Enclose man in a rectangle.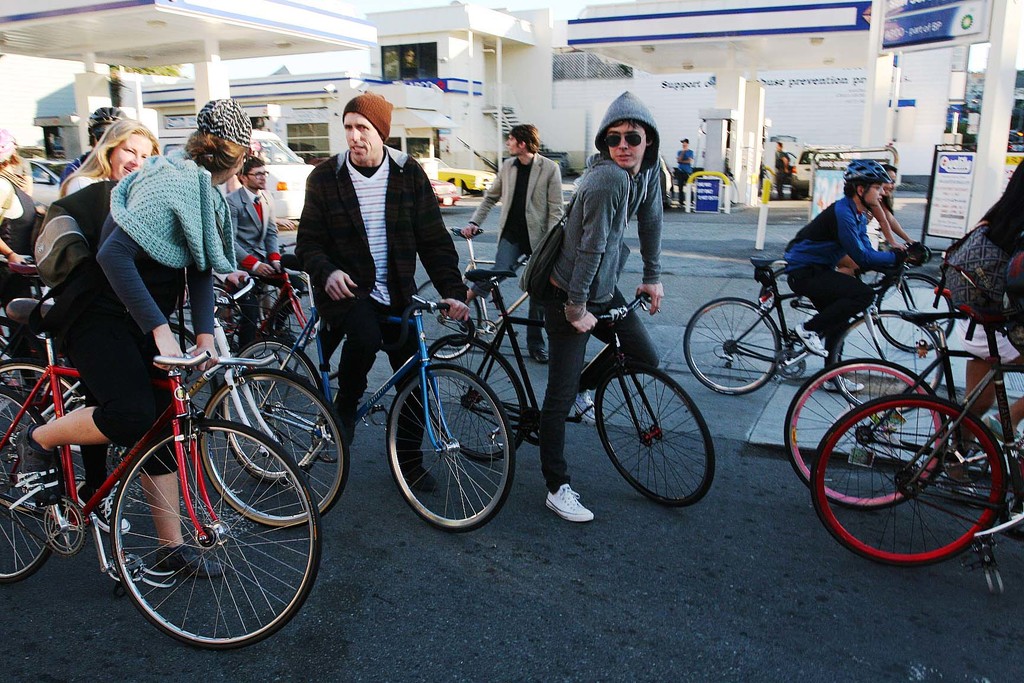
{"left": 676, "top": 138, "right": 695, "bottom": 199}.
